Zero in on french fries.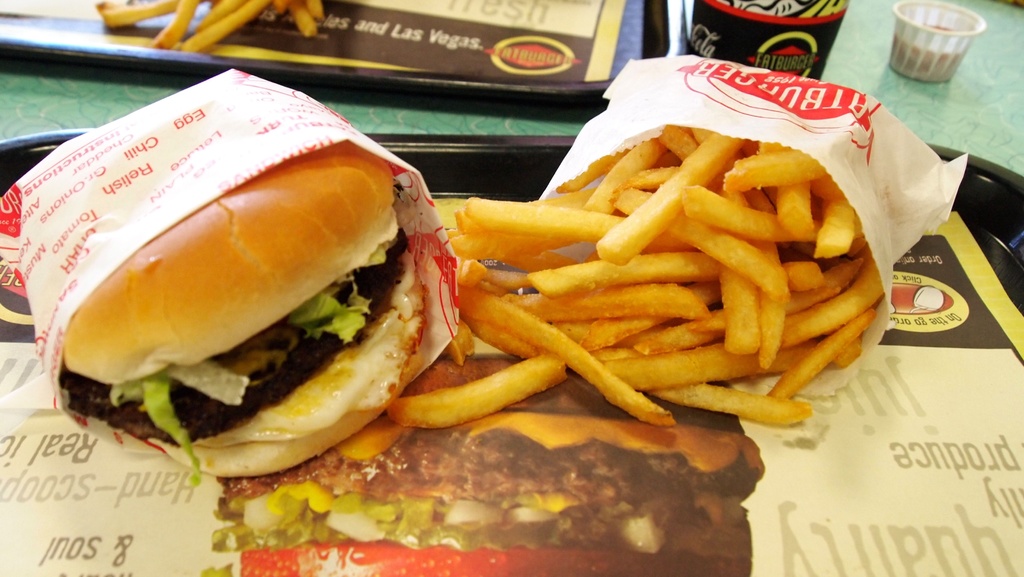
Zeroed in: locate(754, 296, 790, 378).
